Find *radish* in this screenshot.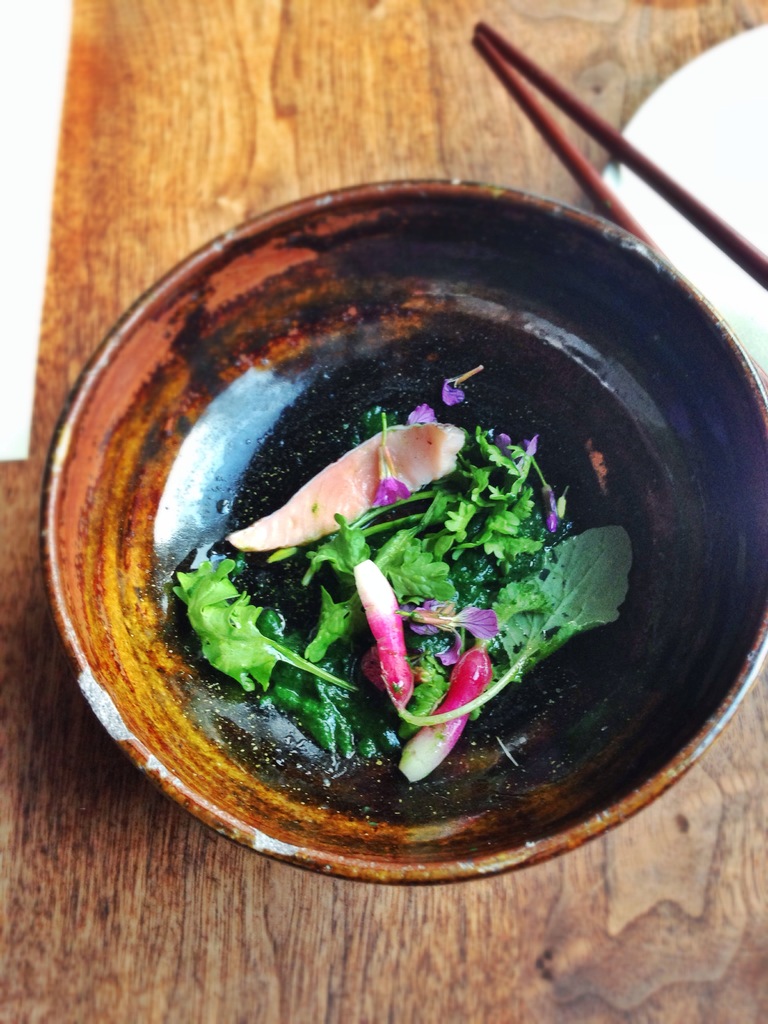
The bounding box for *radish* is detection(357, 555, 412, 714).
